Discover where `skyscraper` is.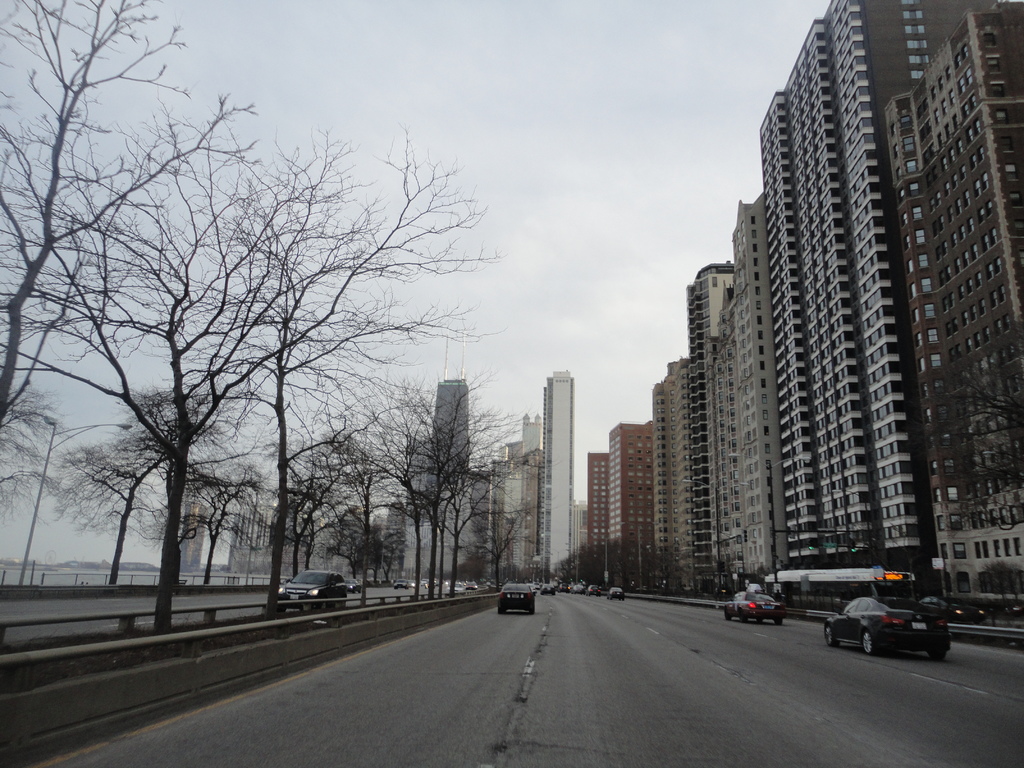
Discovered at 714 198 778 609.
